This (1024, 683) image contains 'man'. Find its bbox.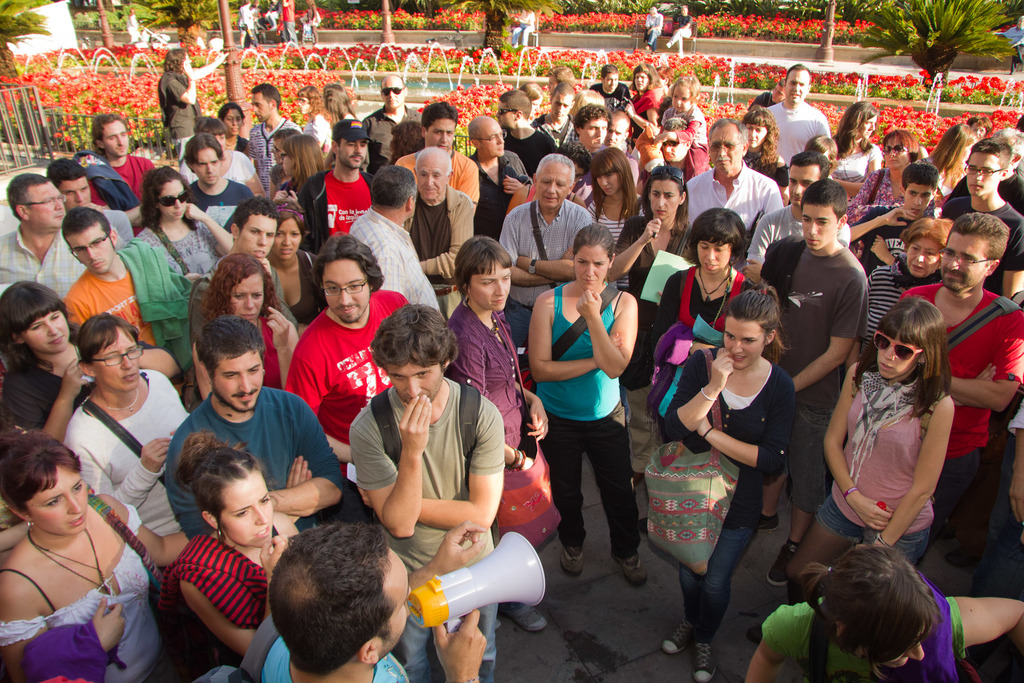
<region>391, 93, 488, 210</region>.
